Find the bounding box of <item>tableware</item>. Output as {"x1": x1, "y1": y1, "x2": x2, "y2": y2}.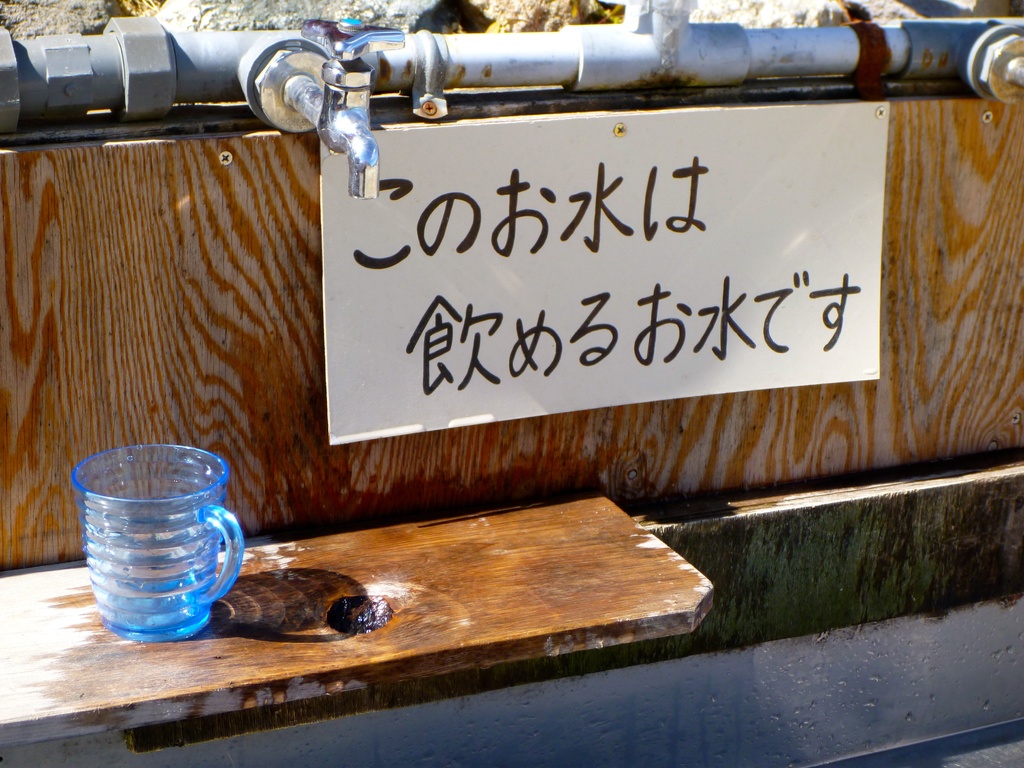
{"x1": 69, "y1": 442, "x2": 250, "y2": 643}.
